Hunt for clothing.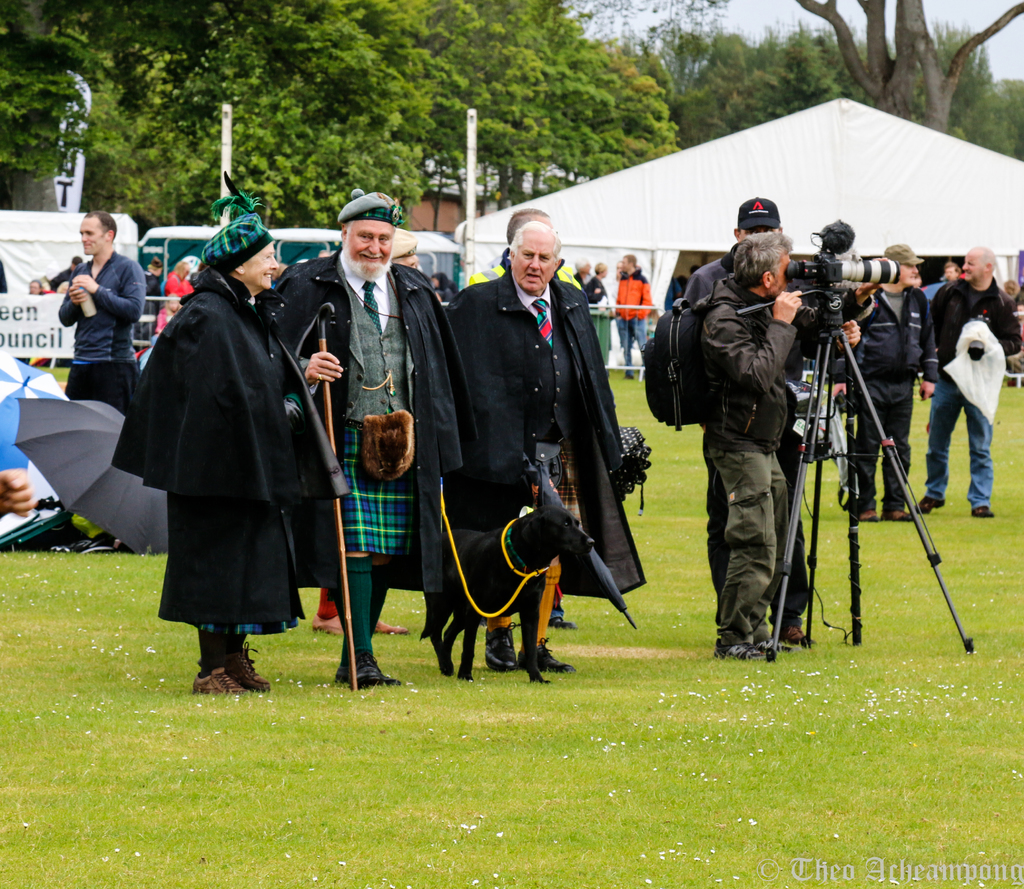
Hunted down at <region>126, 269, 163, 353</region>.
